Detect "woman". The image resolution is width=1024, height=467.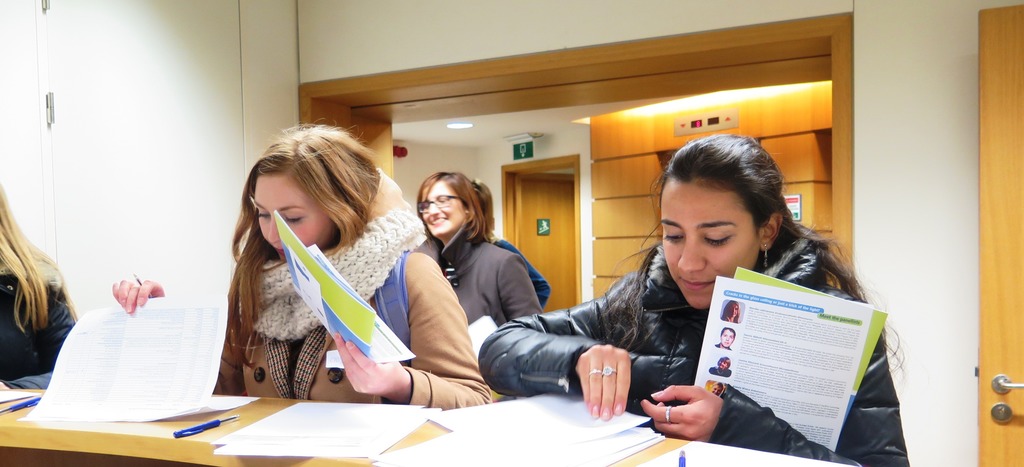
select_region(409, 168, 544, 332).
